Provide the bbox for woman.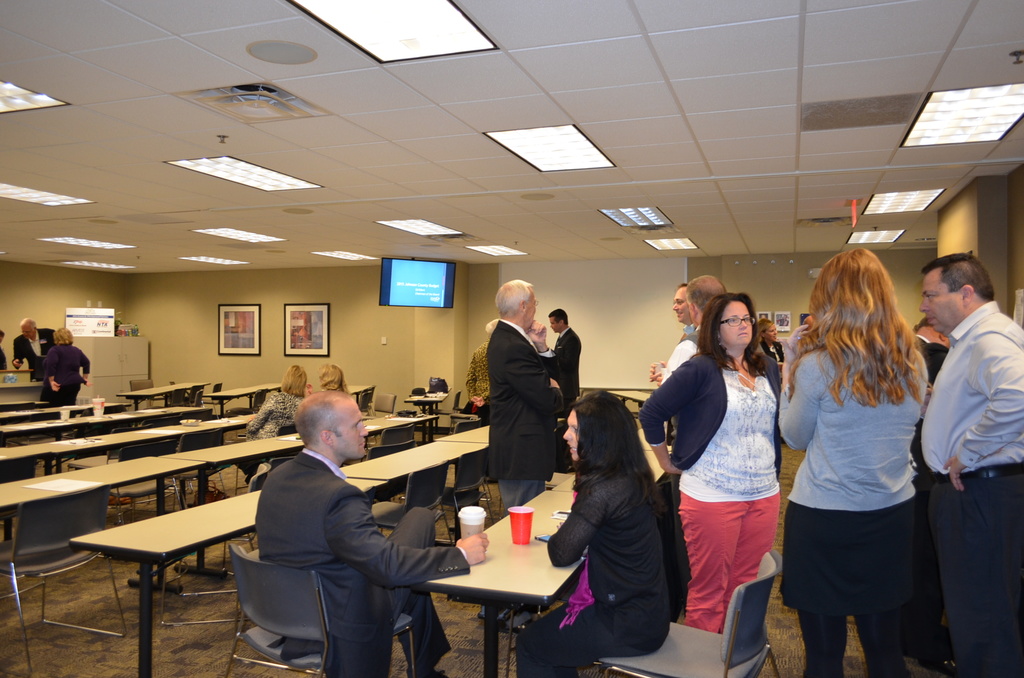
[634,295,779,630].
